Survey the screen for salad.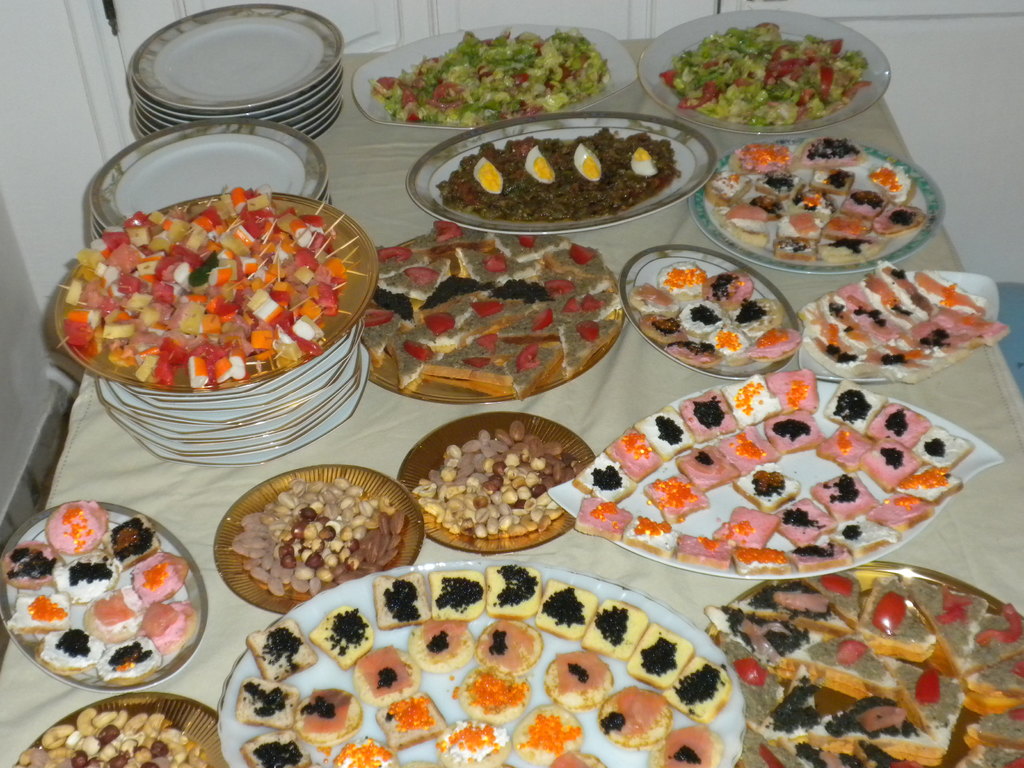
Survey found: [352, 29, 639, 129].
